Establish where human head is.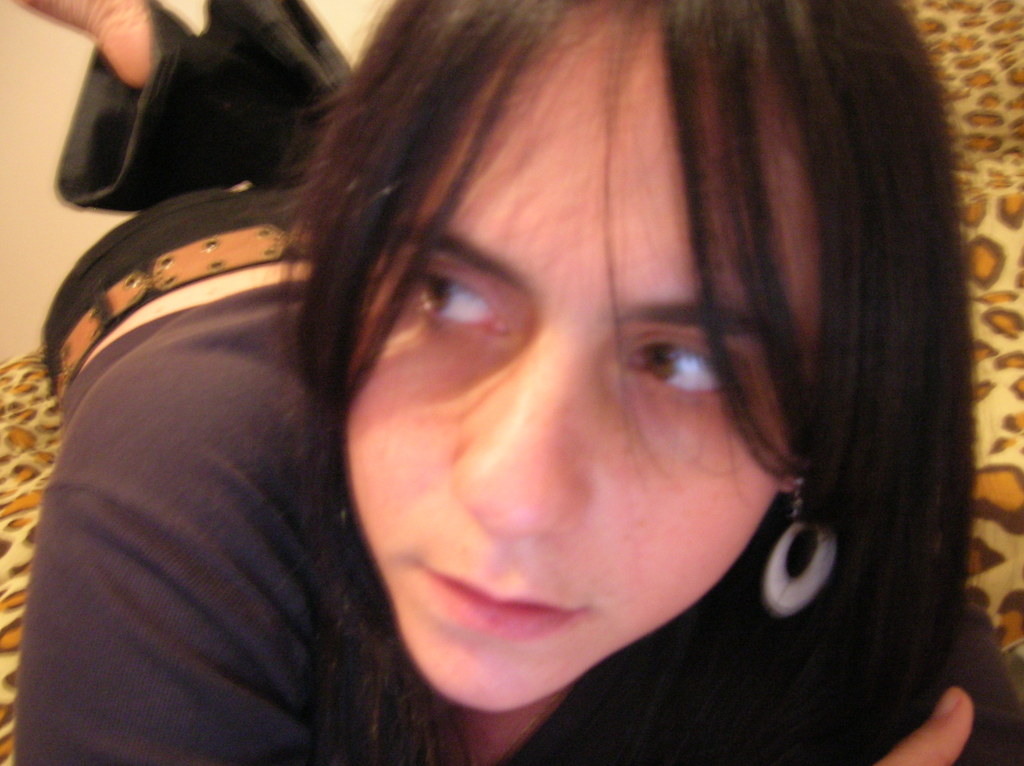
Established at 269:0:1016:765.
